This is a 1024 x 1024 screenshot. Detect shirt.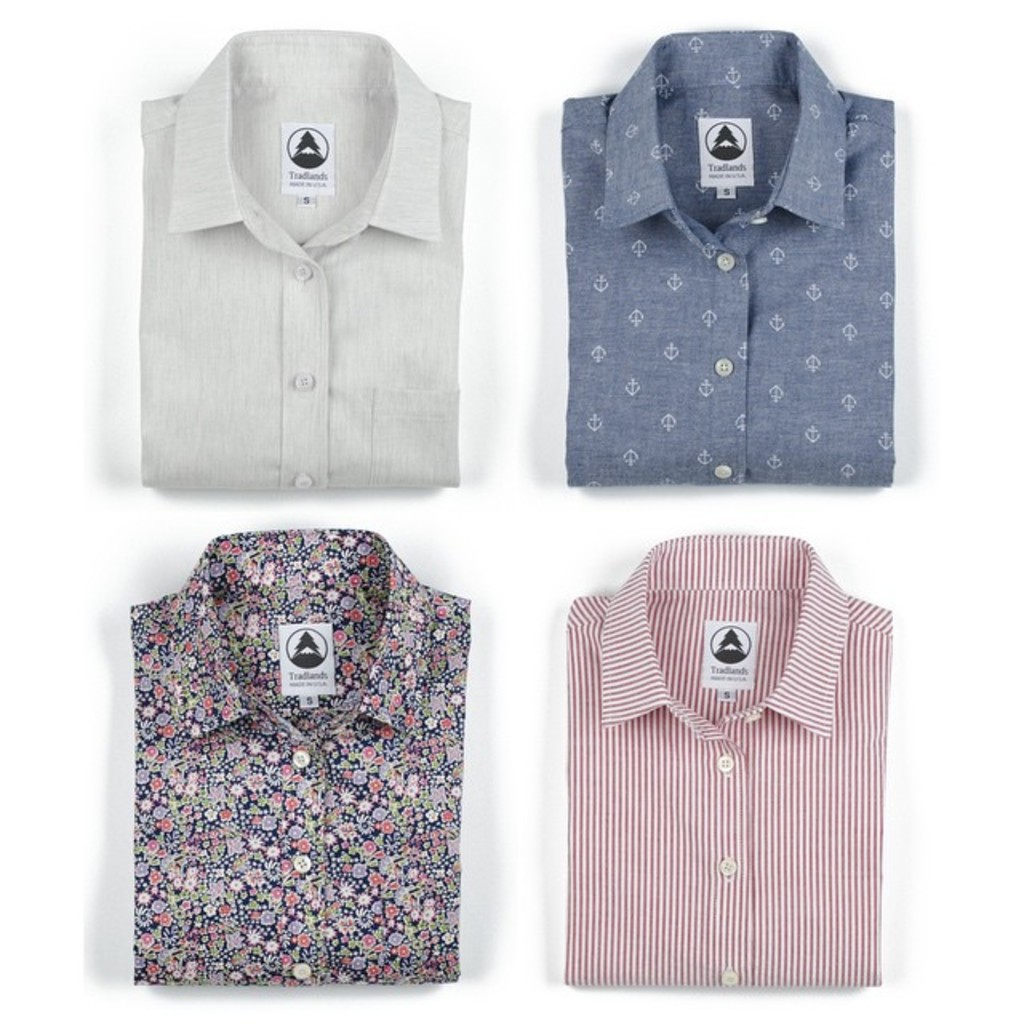
138,26,474,490.
